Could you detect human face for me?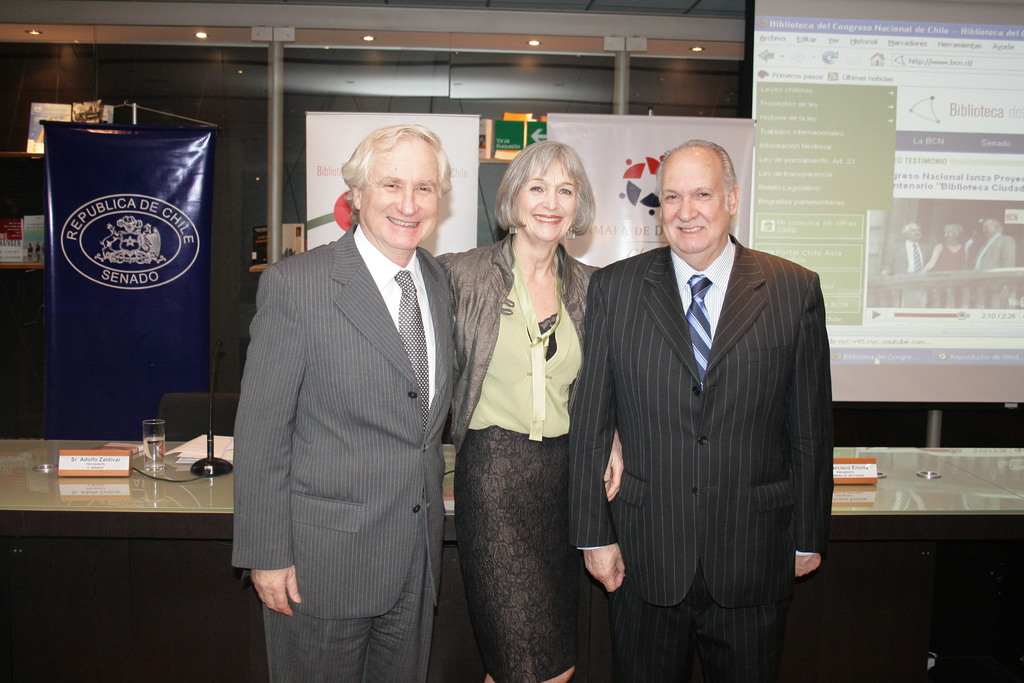
Detection result: (x1=364, y1=136, x2=436, y2=252).
